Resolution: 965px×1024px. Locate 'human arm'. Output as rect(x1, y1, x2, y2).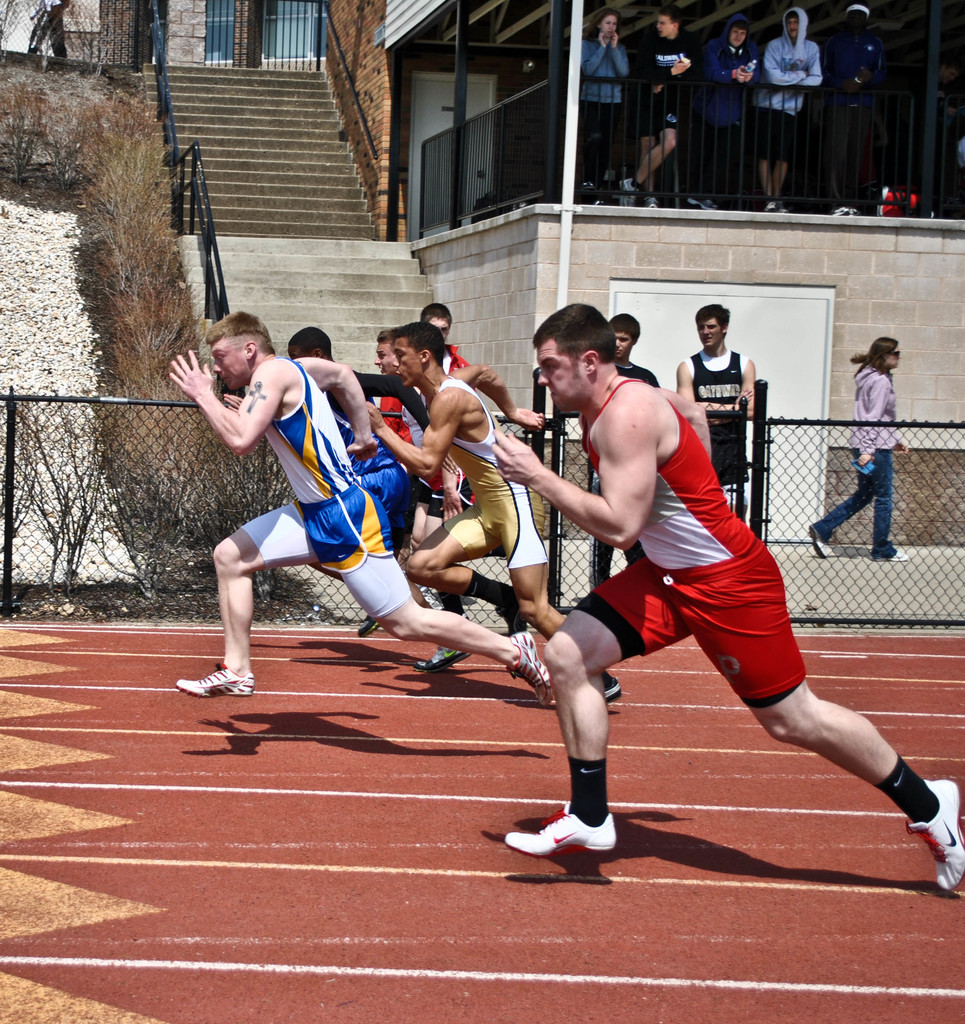
rect(677, 357, 738, 413).
